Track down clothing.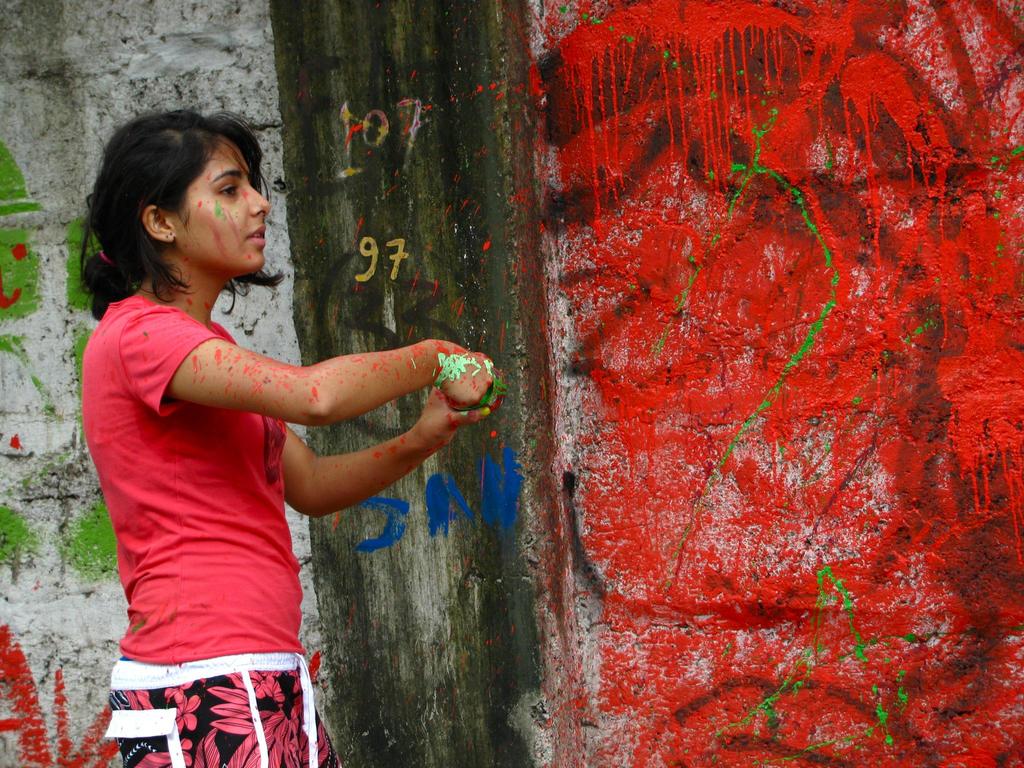
Tracked to [73, 285, 346, 767].
